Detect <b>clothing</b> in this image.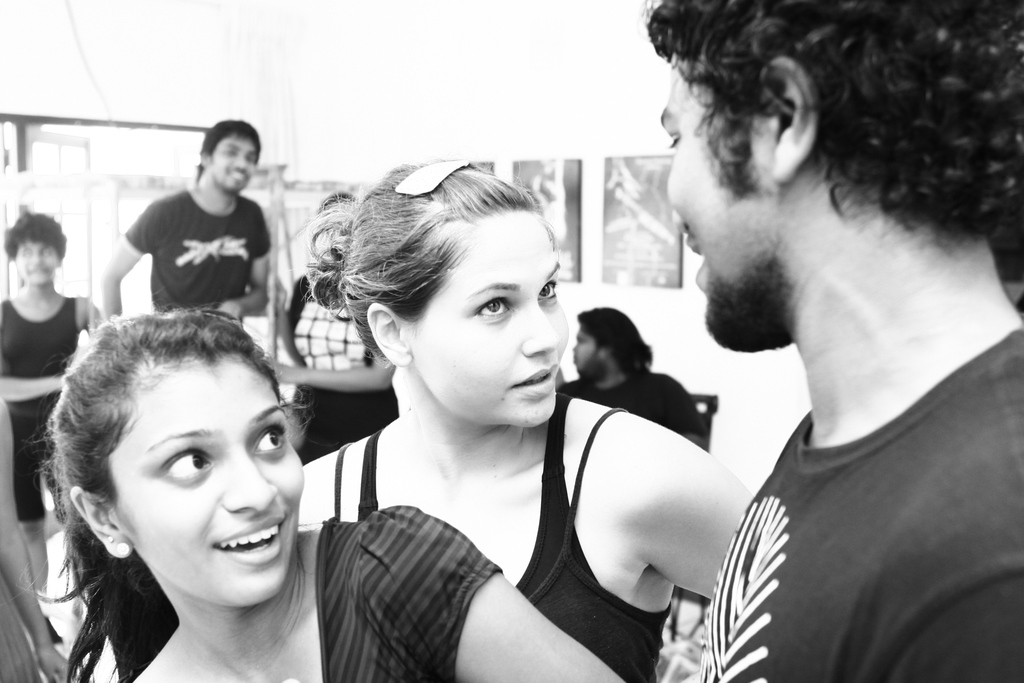
Detection: pyautogui.locateOnScreen(695, 235, 1011, 677).
